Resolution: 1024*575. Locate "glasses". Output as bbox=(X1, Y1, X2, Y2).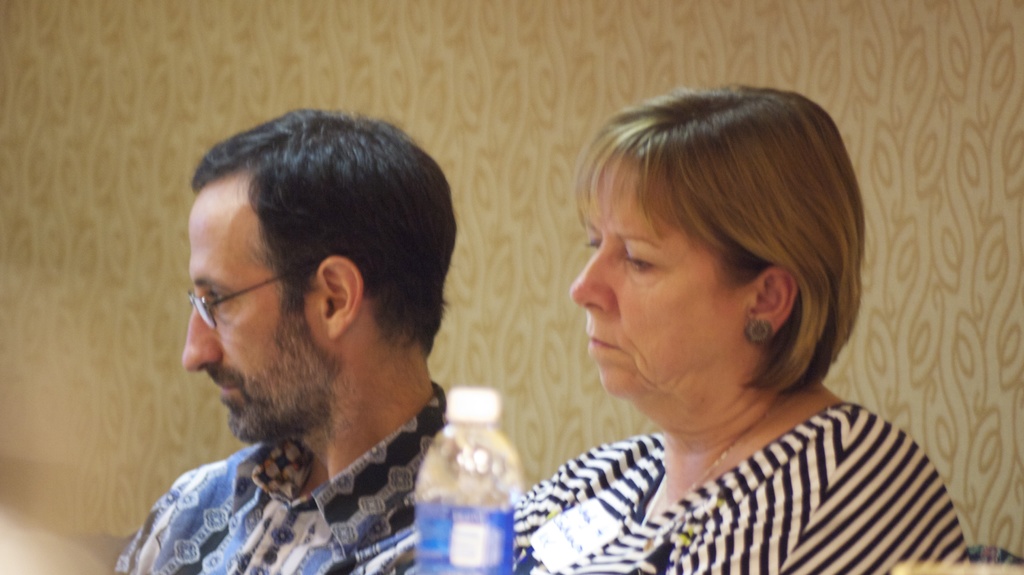
bbox=(148, 268, 316, 343).
